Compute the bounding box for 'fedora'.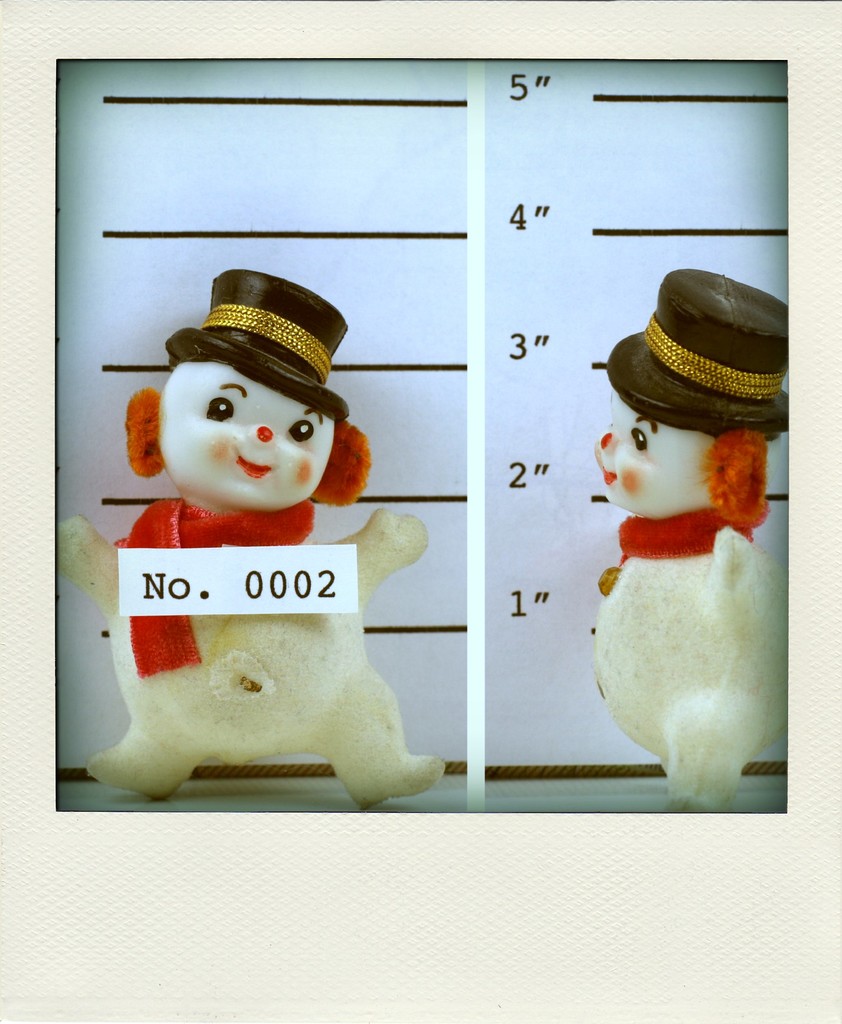
(left=165, top=265, right=351, bottom=413).
